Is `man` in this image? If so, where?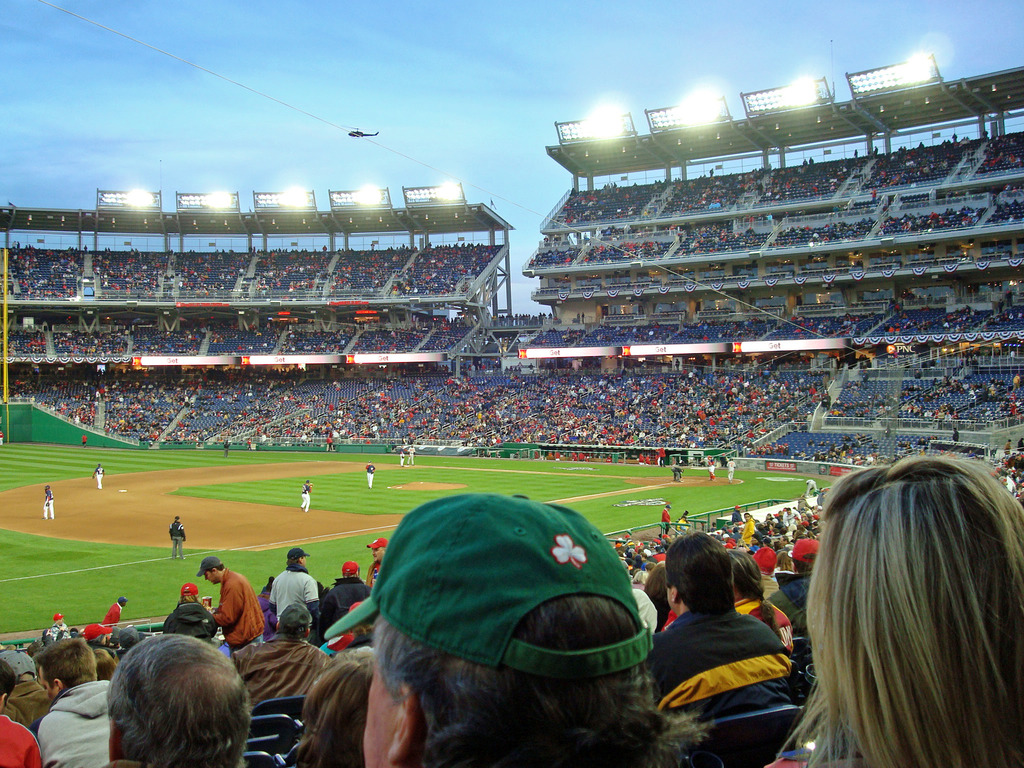
Yes, at x1=0 y1=429 x2=5 y2=448.
